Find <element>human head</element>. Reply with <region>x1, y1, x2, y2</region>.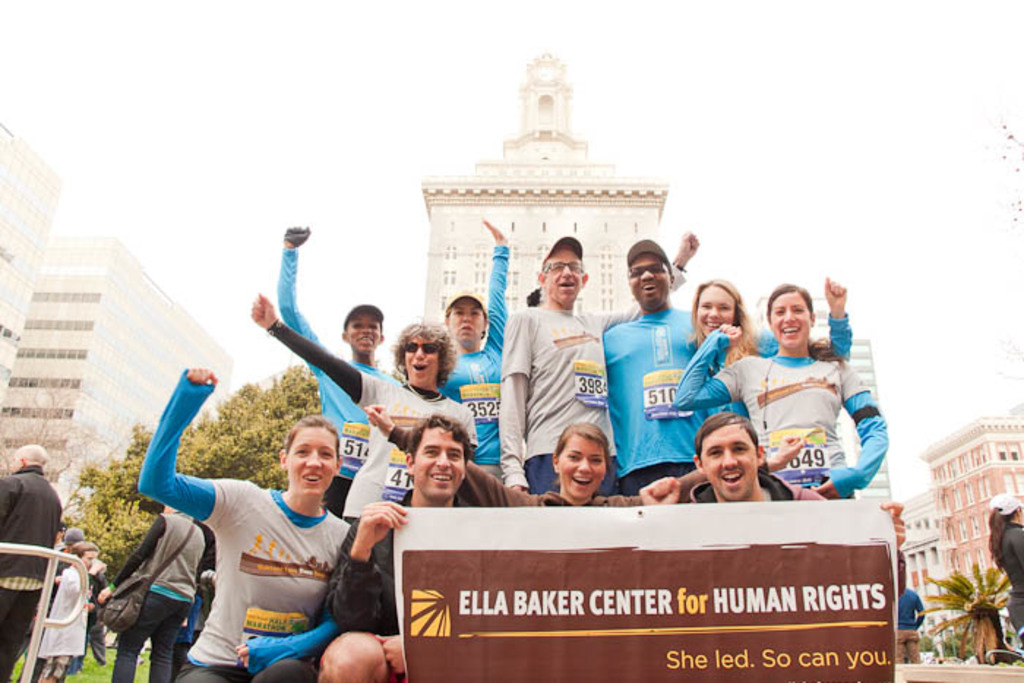
<region>278, 415, 342, 500</region>.
